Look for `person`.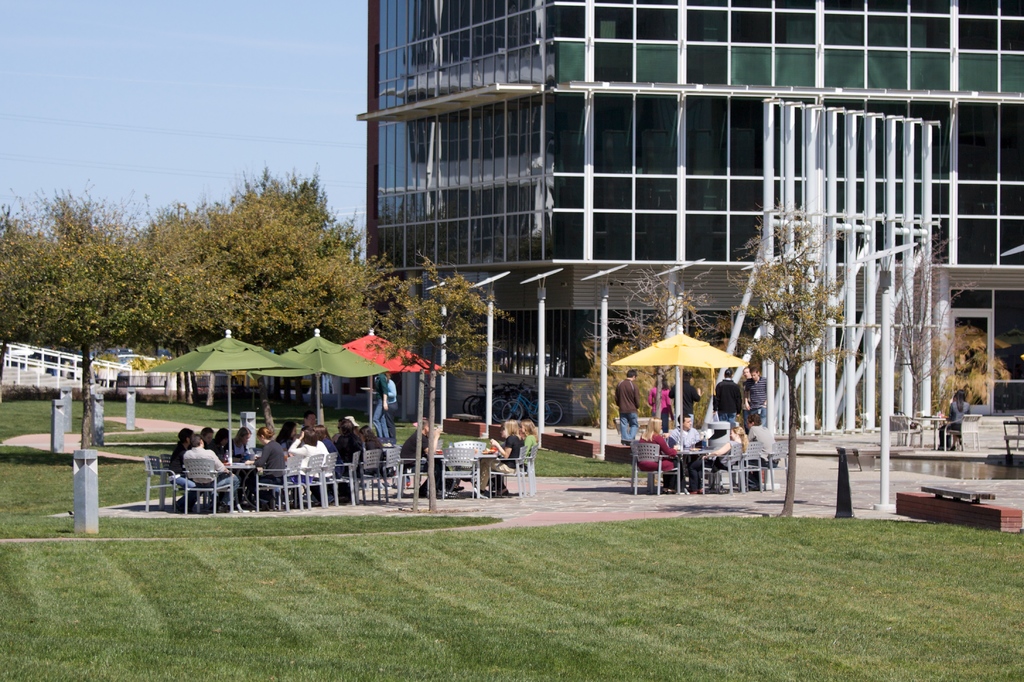
Found: 741 363 769 433.
